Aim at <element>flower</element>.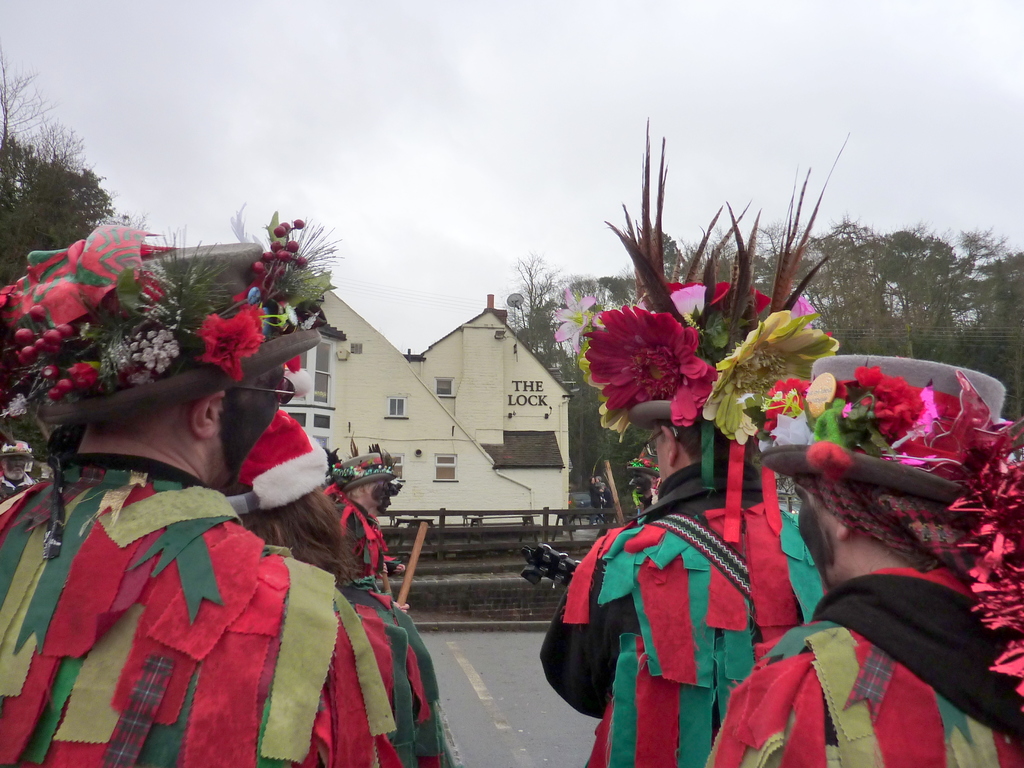
Aimed at [792,292,816,320].
